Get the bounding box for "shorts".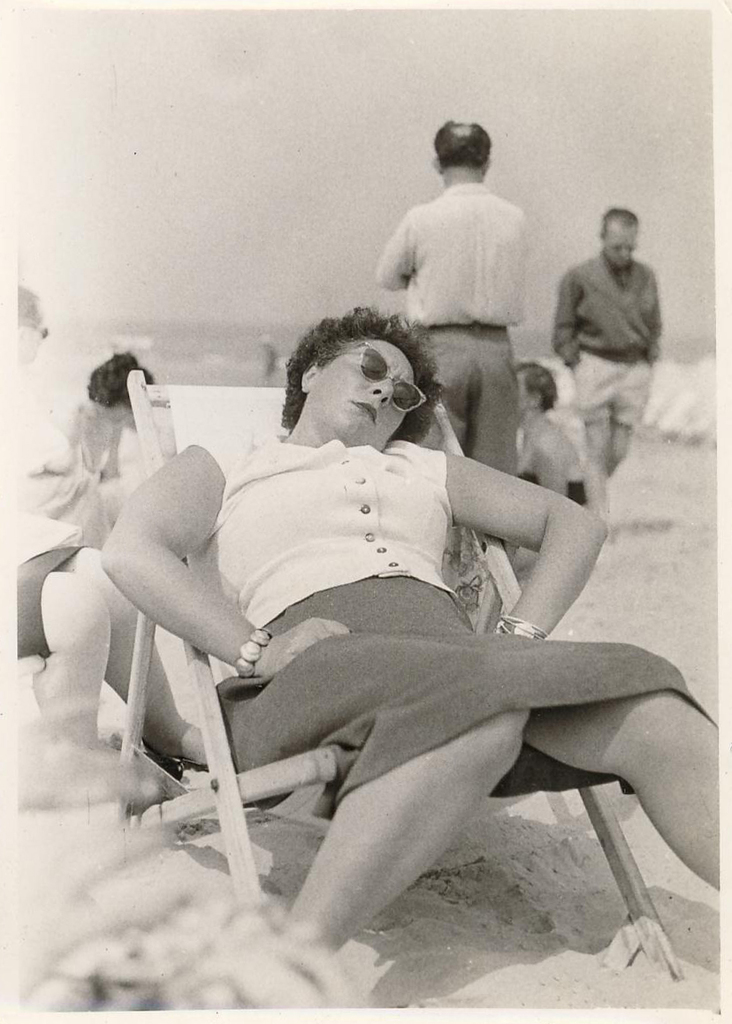
bbox=(9, 545, 80, 662).
